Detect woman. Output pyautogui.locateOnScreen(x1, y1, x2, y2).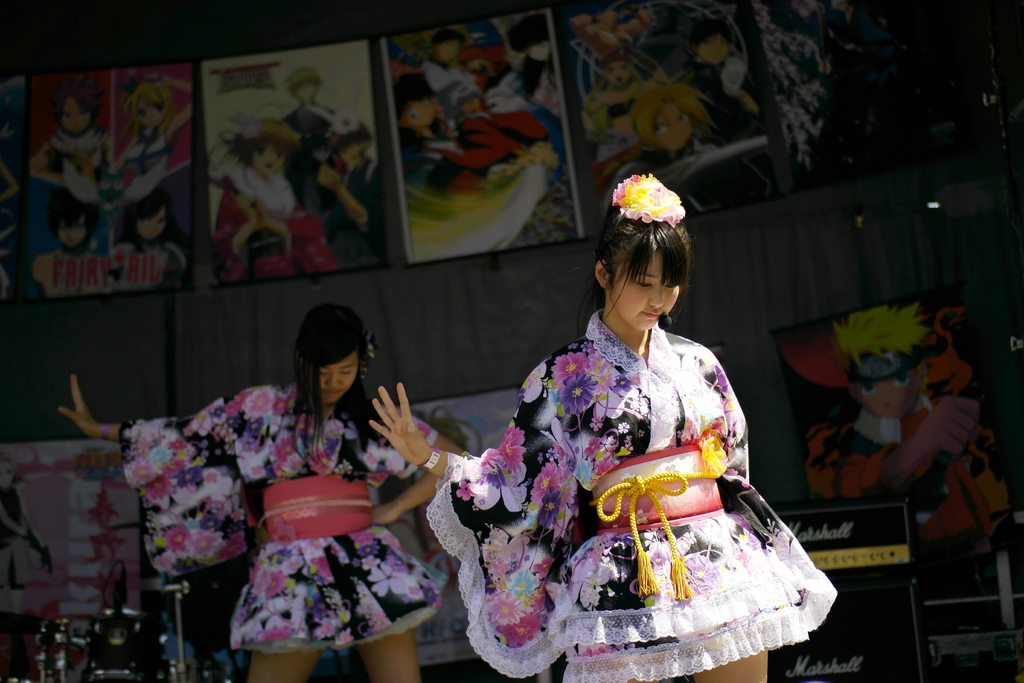
pyautogui.locateOnScreen(52, 302, 461, 682).
